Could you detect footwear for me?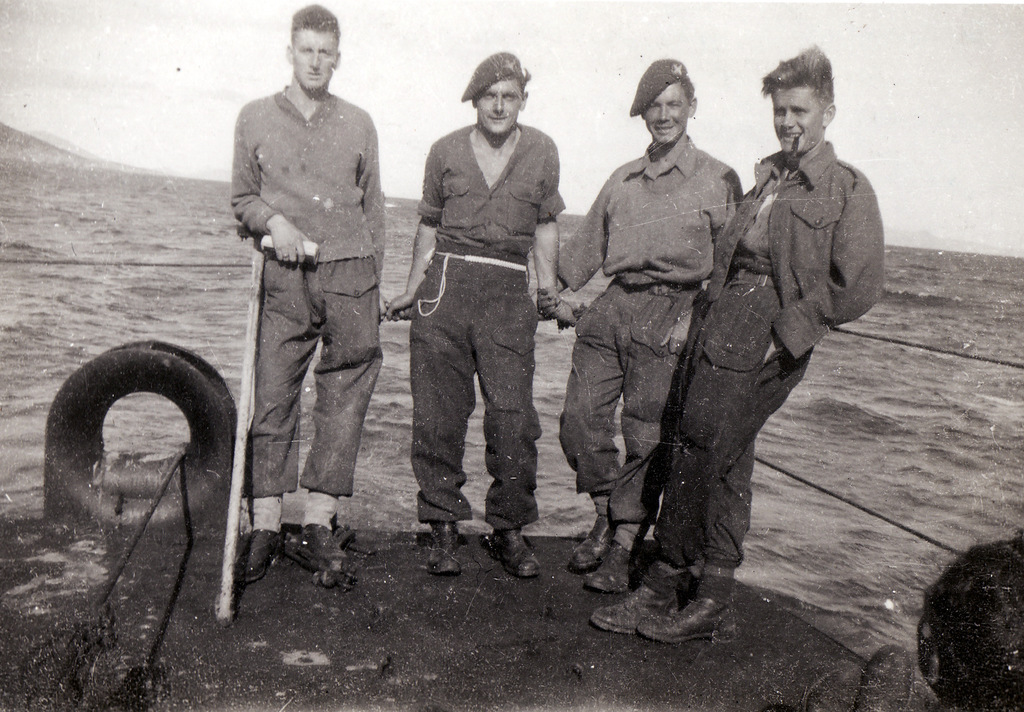
Detection result: box(568, 510, 625, 572).
